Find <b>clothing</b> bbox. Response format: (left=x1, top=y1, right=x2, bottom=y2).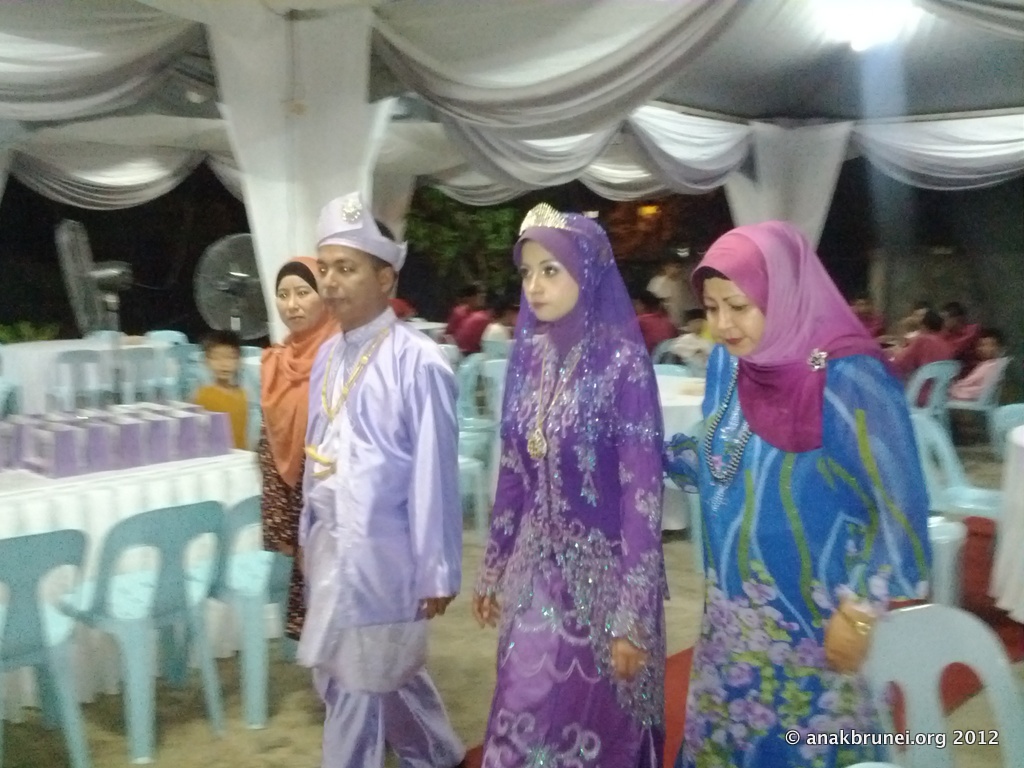
(left=460, top=249, right=696, bottom=728).
